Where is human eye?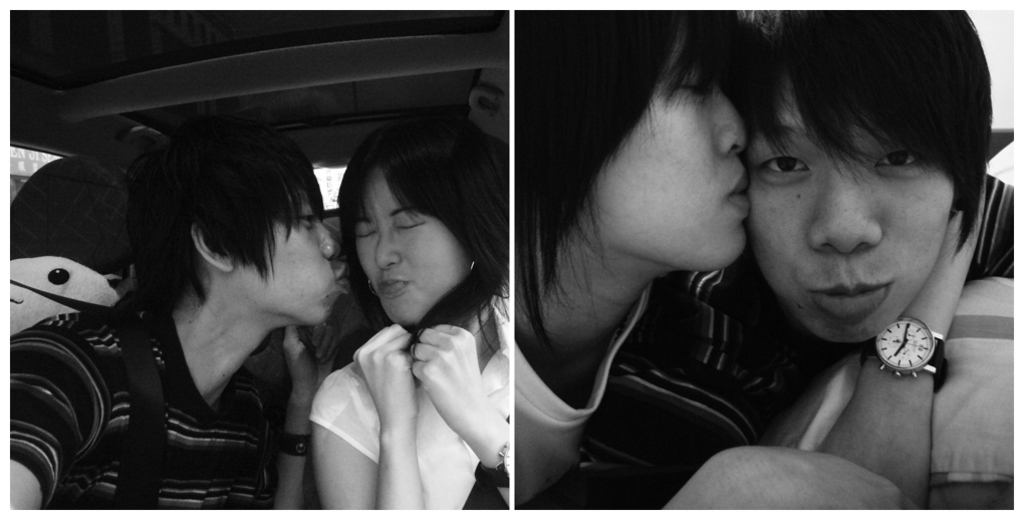
(354,225,376,239).
